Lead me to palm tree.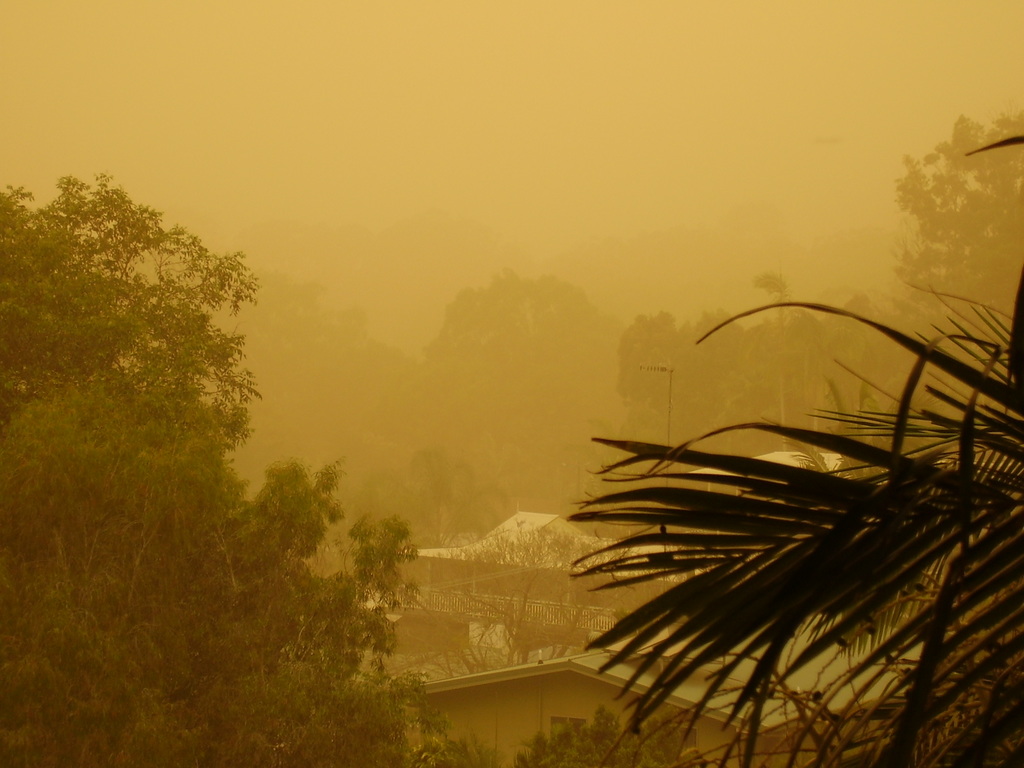
Lead to [585, 128, 1023, 767].
